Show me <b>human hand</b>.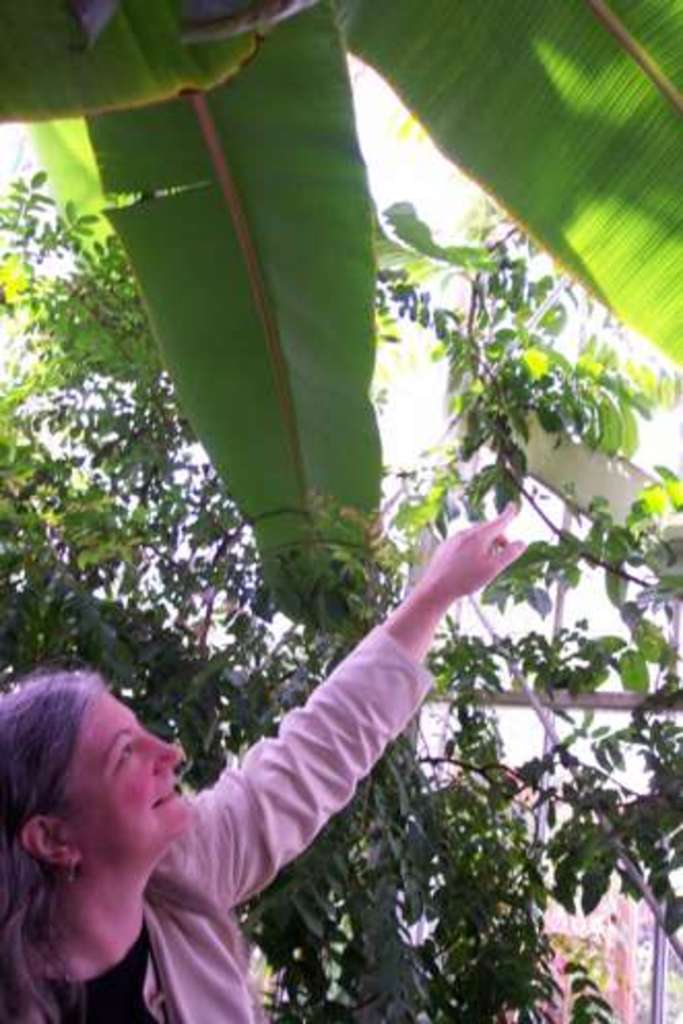
<b>human hand</b> is here: x1=376 y1=508 x2=545 y2=652.
